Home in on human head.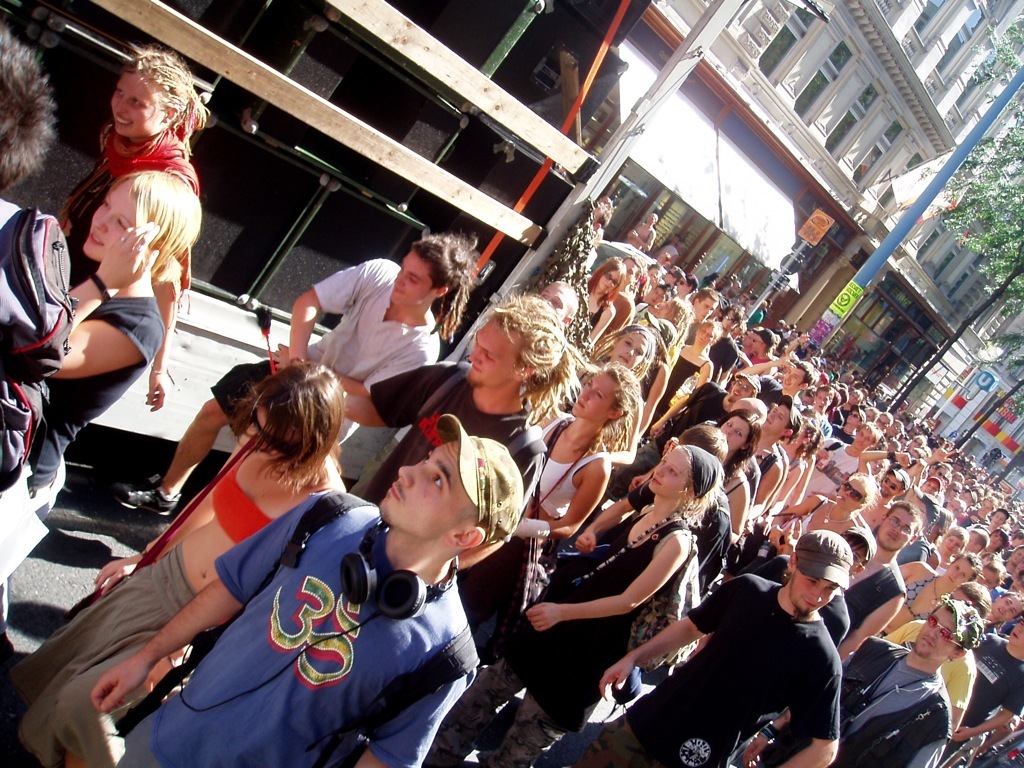
Homed in at <region>470, 297, 561, 392</region>.
